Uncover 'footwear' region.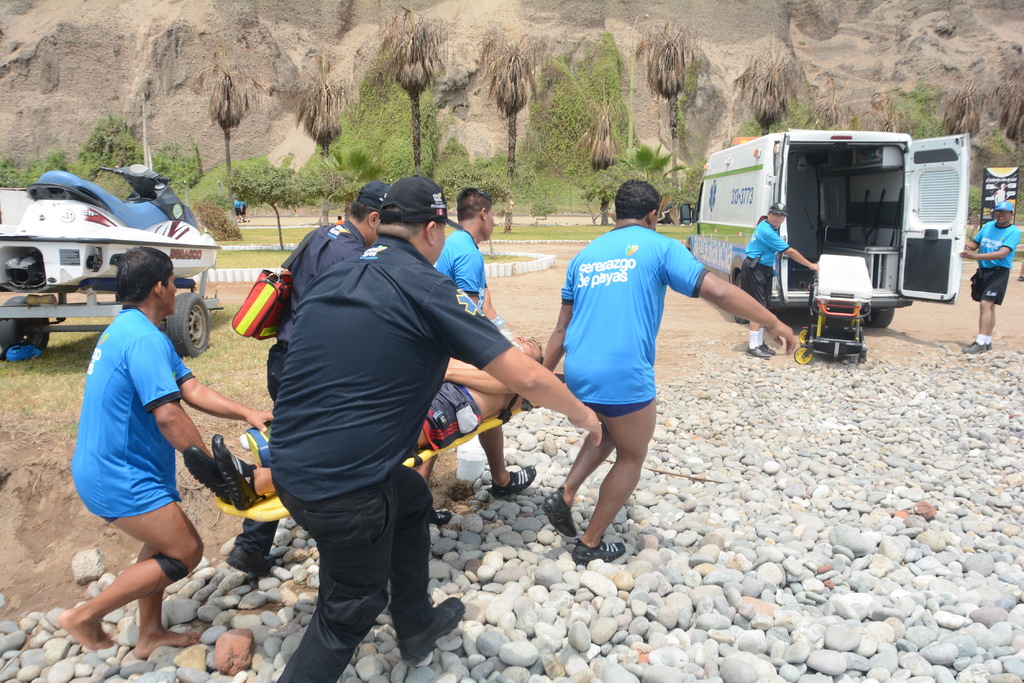
Uncovered: (x1=539, y1=488, x2=574, y2=532).
